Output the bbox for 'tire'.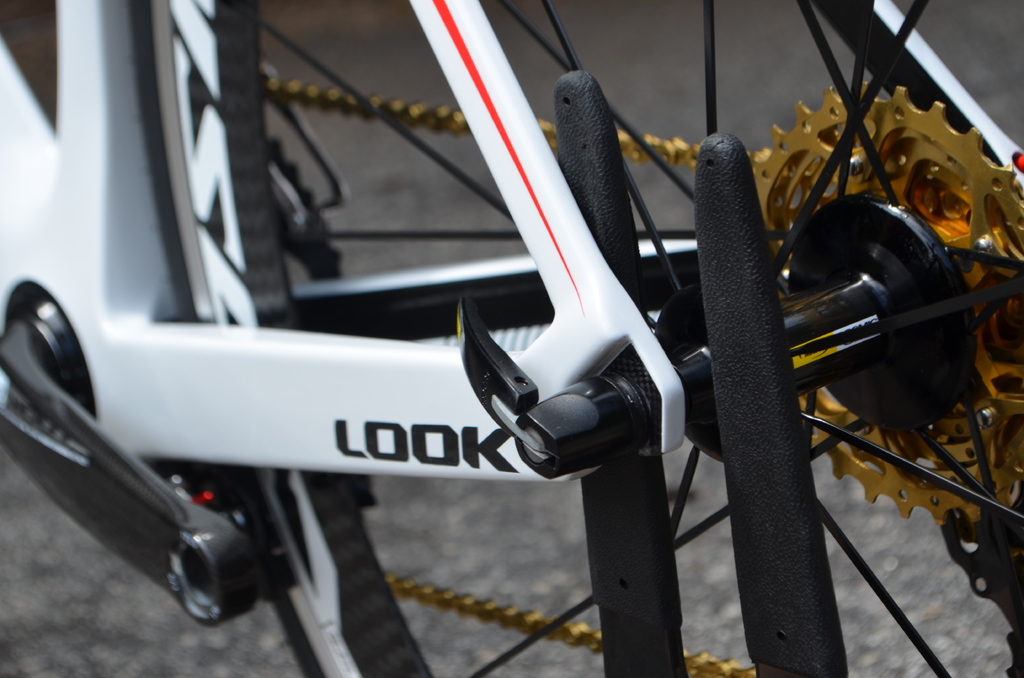
<region>138, 0, 1023, 677</region>.
